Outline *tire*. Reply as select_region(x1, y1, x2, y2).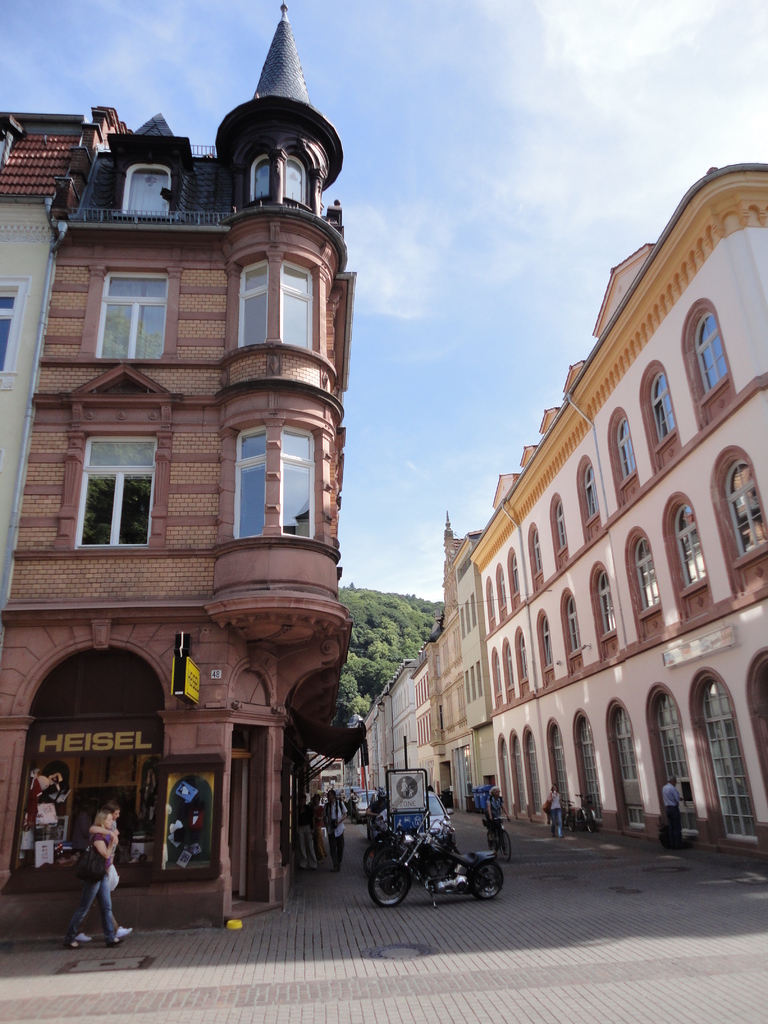
select_region(363, 841, 394, 876).
